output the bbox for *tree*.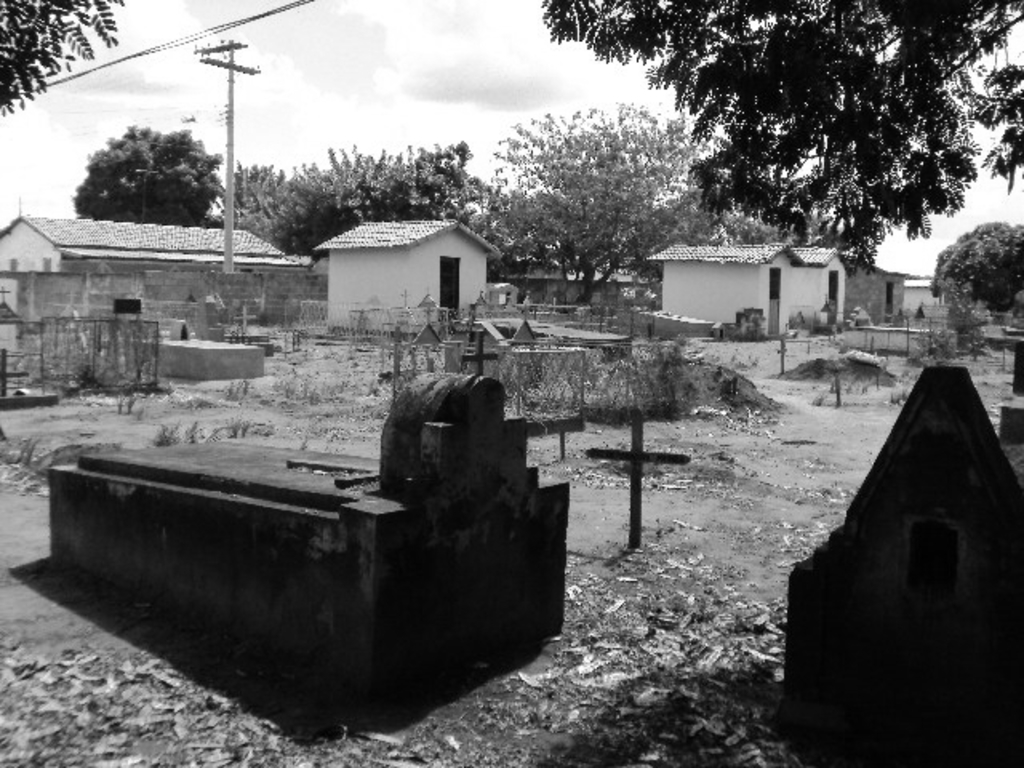
{"left": 539, "top": 0, "right": 1022, "bottom": 277}.
